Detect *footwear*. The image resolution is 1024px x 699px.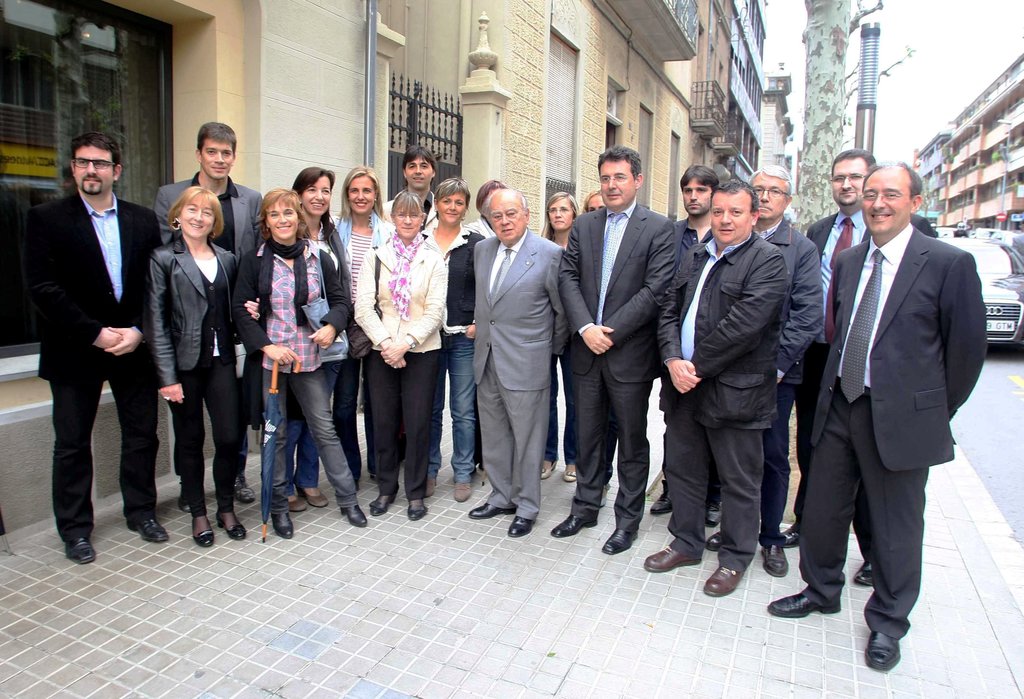
703,558,740,593.
